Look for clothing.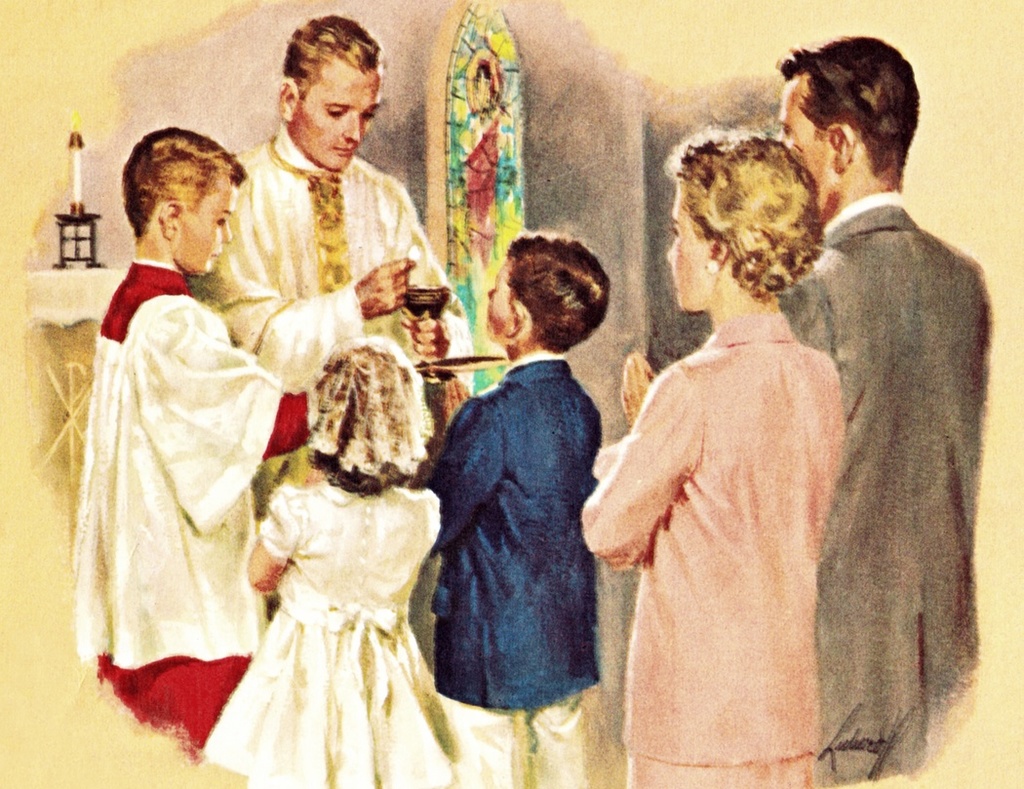
Found: 575:307:847:788.
